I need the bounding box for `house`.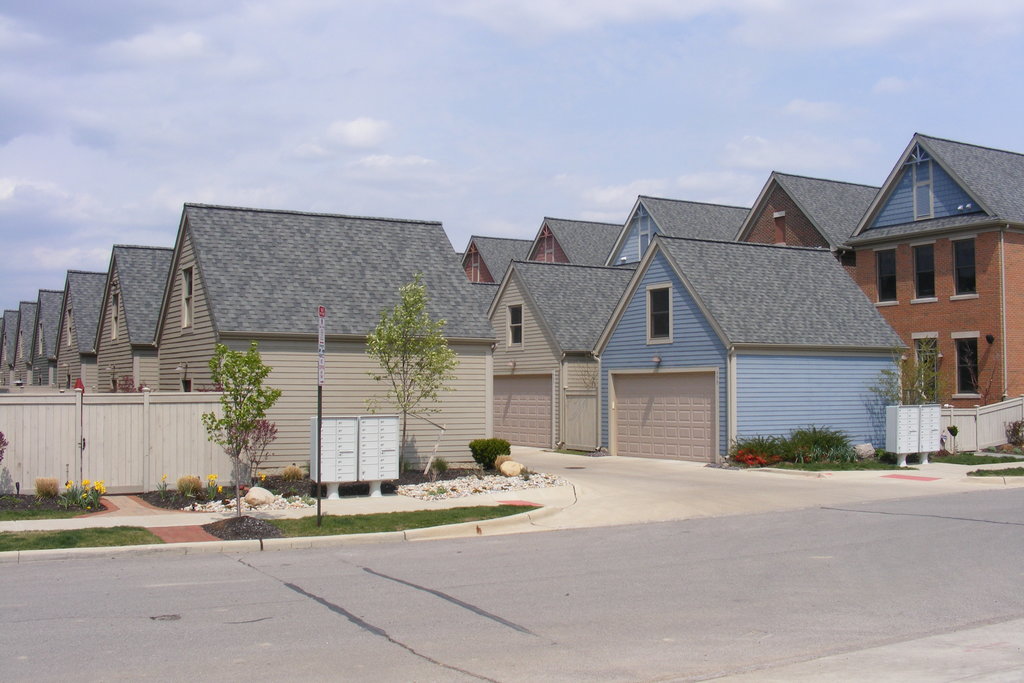
Here it is: select_region(483, 258, 640, 456).
